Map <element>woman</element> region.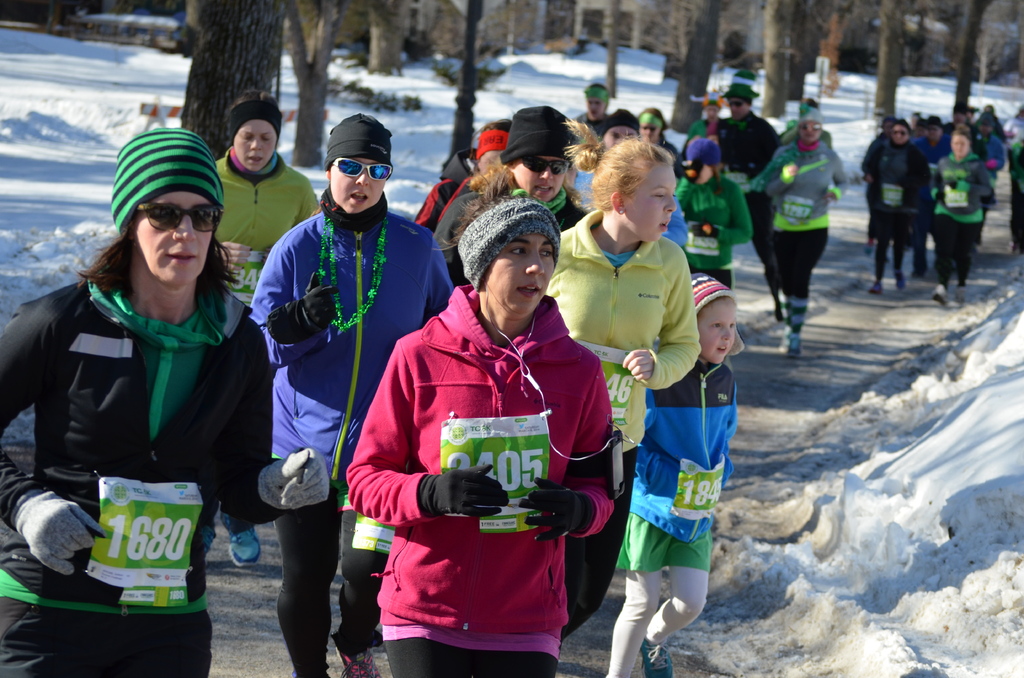
Mapped to <bbox>760, 105, 845, 355</bbox>.
